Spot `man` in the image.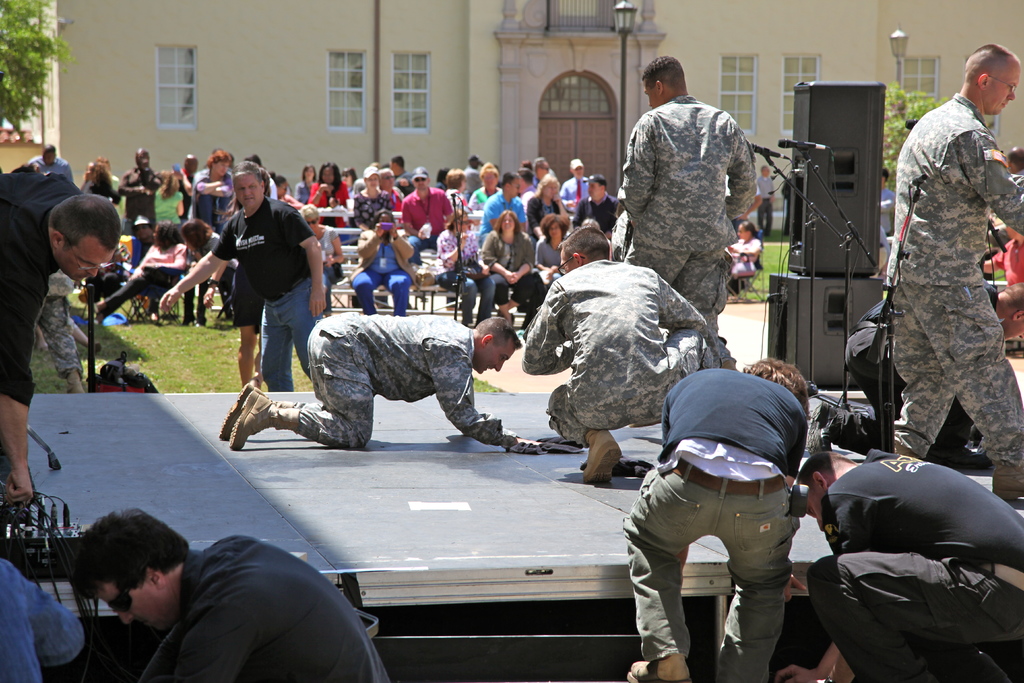
`man` found at [557,160,587,229].
